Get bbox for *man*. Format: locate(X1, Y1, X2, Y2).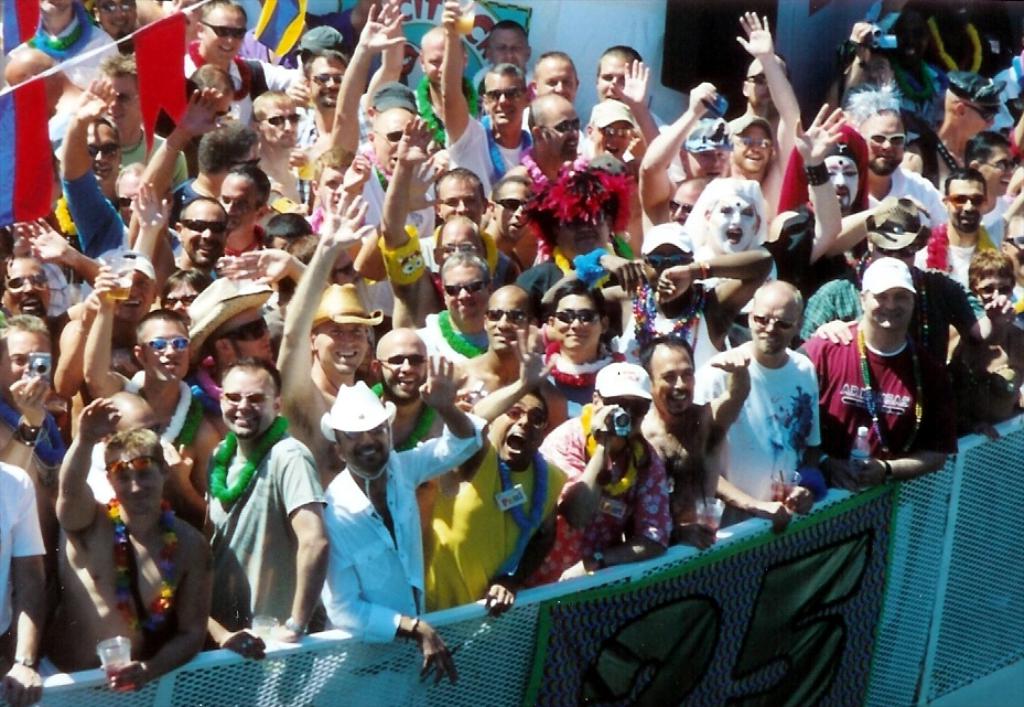
locate(327, 0, 446, 340).
